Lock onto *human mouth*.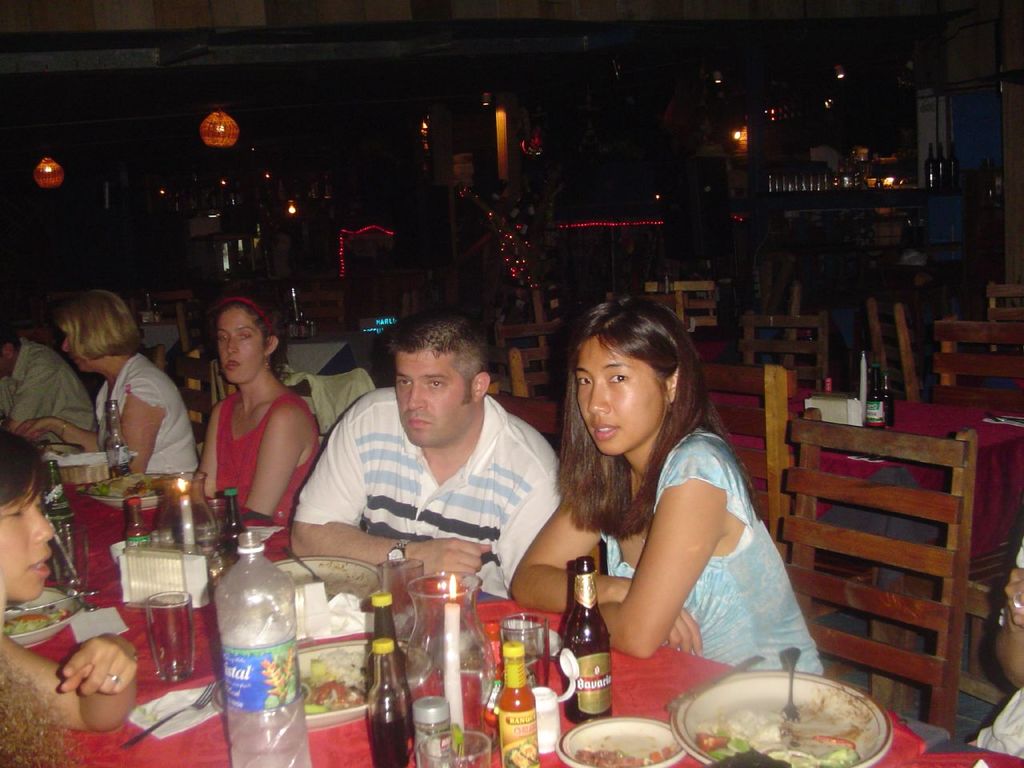
Locked: rect(402, 415, 433, 434).
